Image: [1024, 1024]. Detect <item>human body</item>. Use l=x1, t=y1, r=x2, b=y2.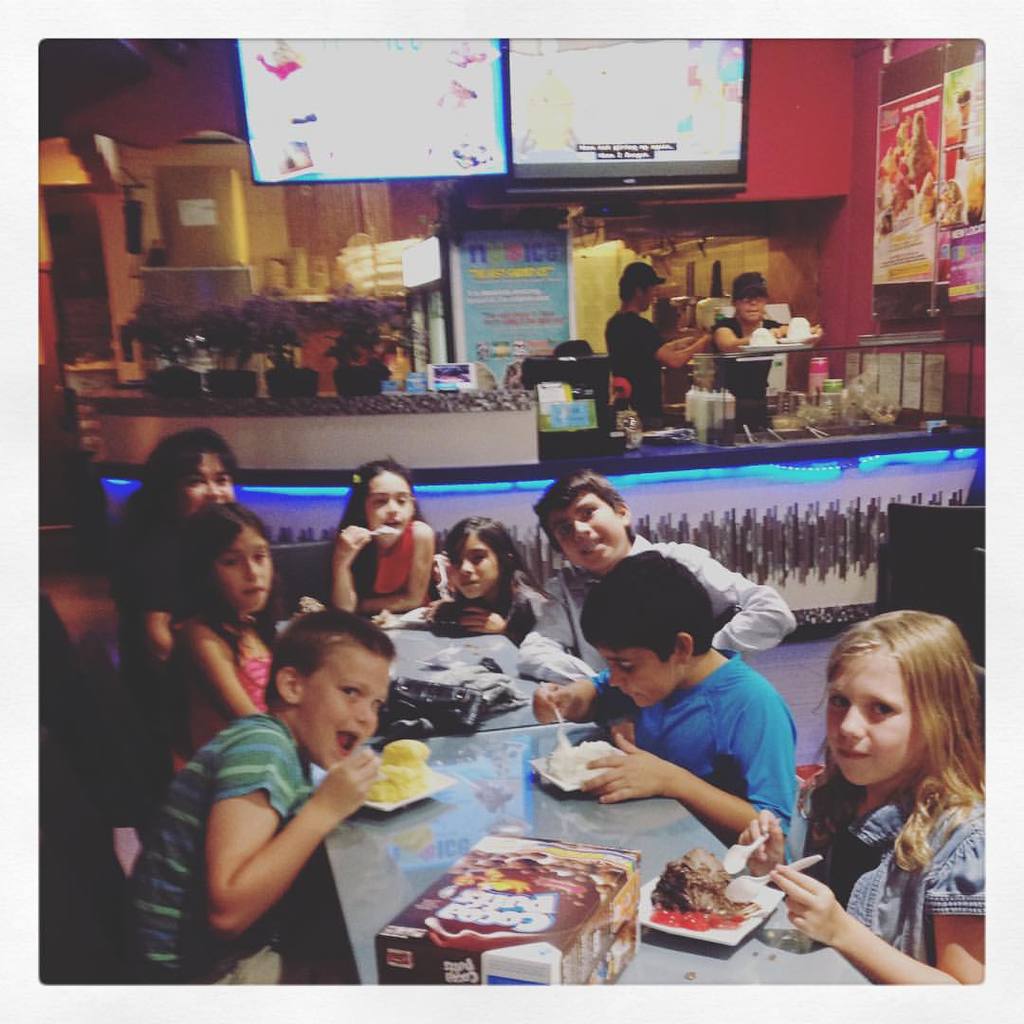
l=714, t=317, r=824, b=433.
